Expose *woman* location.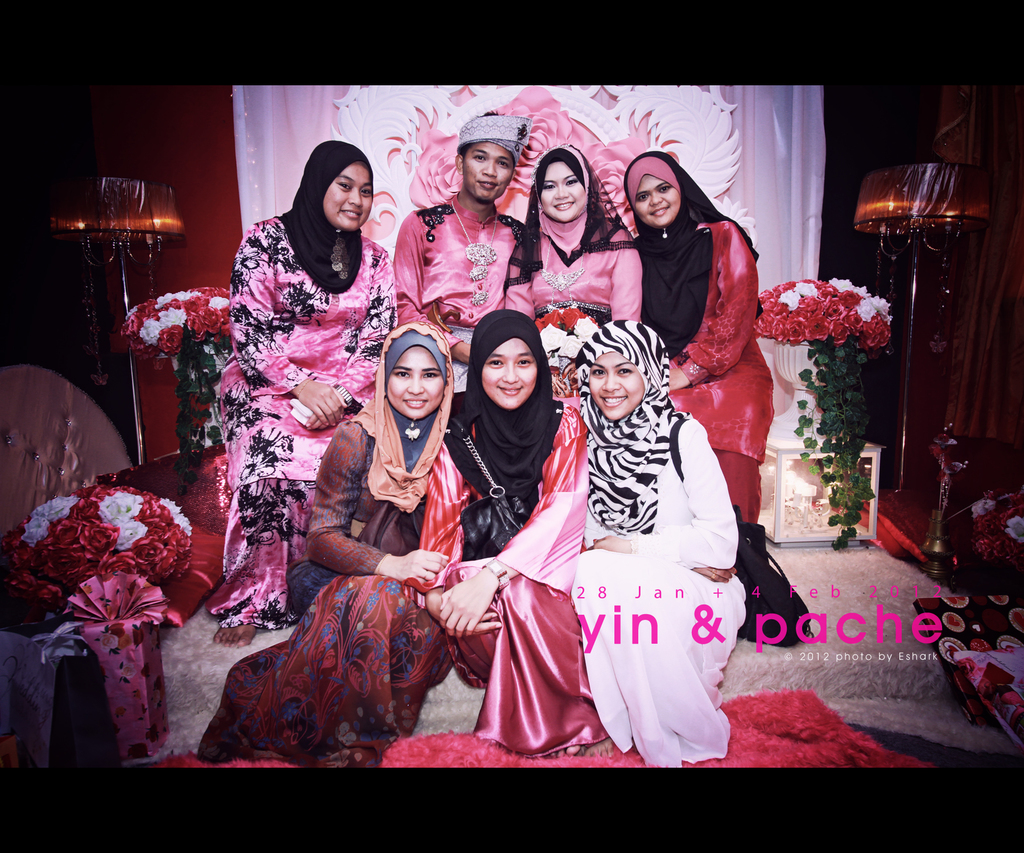
Exposed at Rect(502, 140, 643, 492).
